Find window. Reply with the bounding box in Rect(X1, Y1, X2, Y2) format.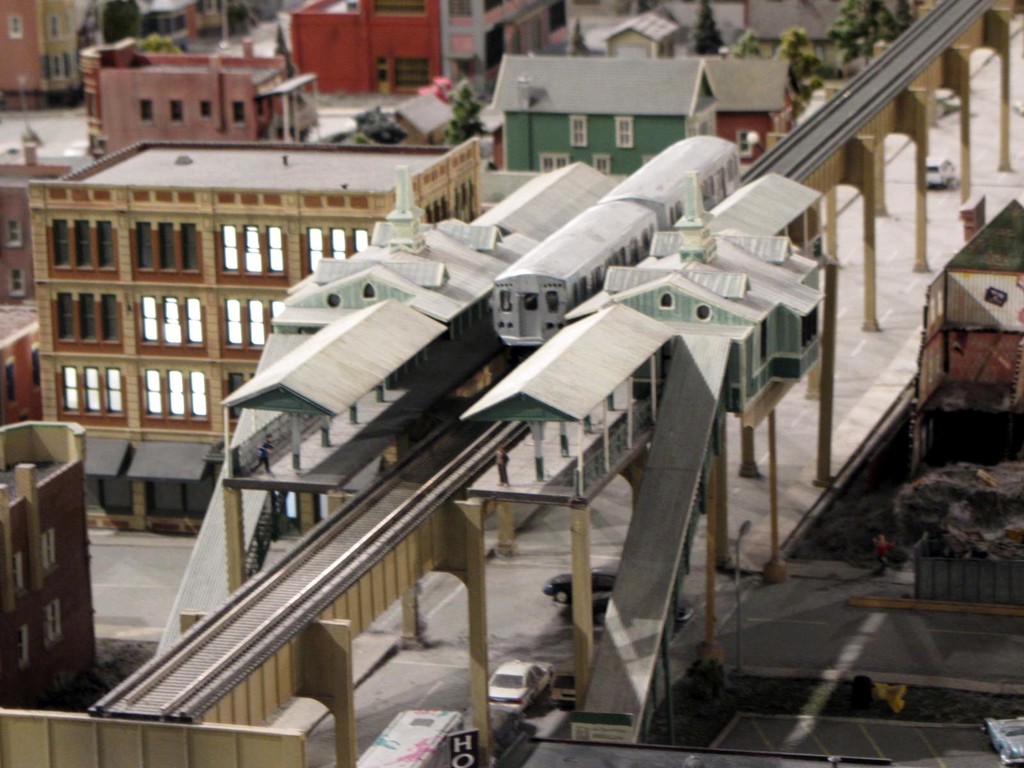
Rect(7, 627, 22, 664).
